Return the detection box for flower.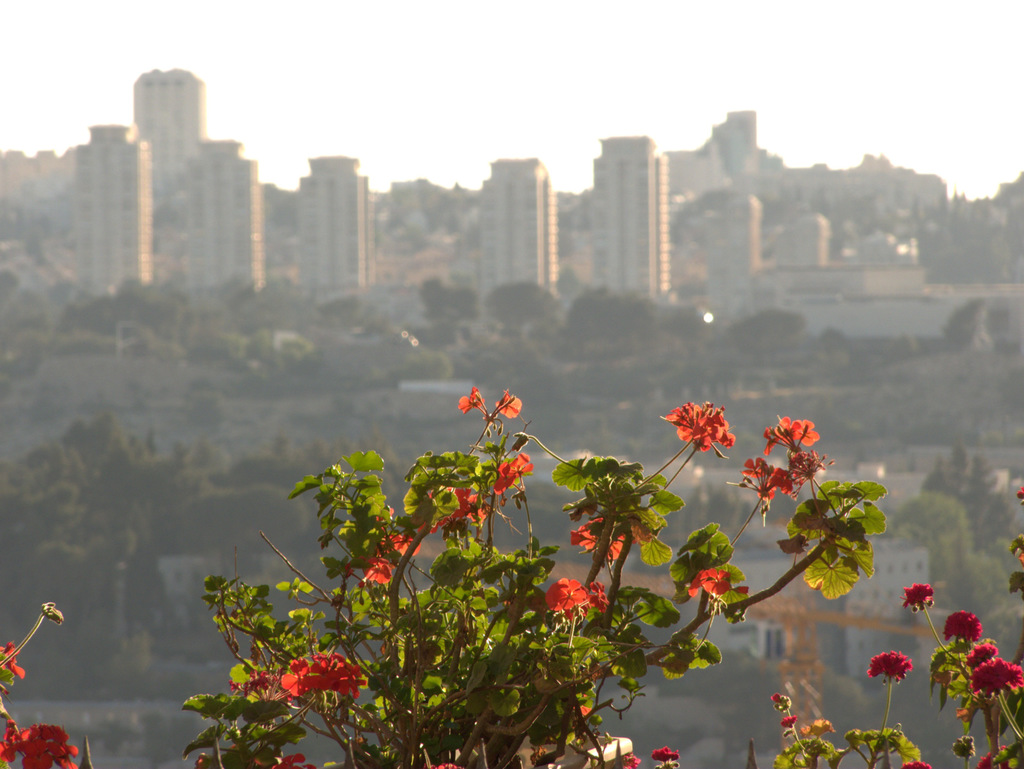
x1=543 y1=576 x2=587 y2=610.
